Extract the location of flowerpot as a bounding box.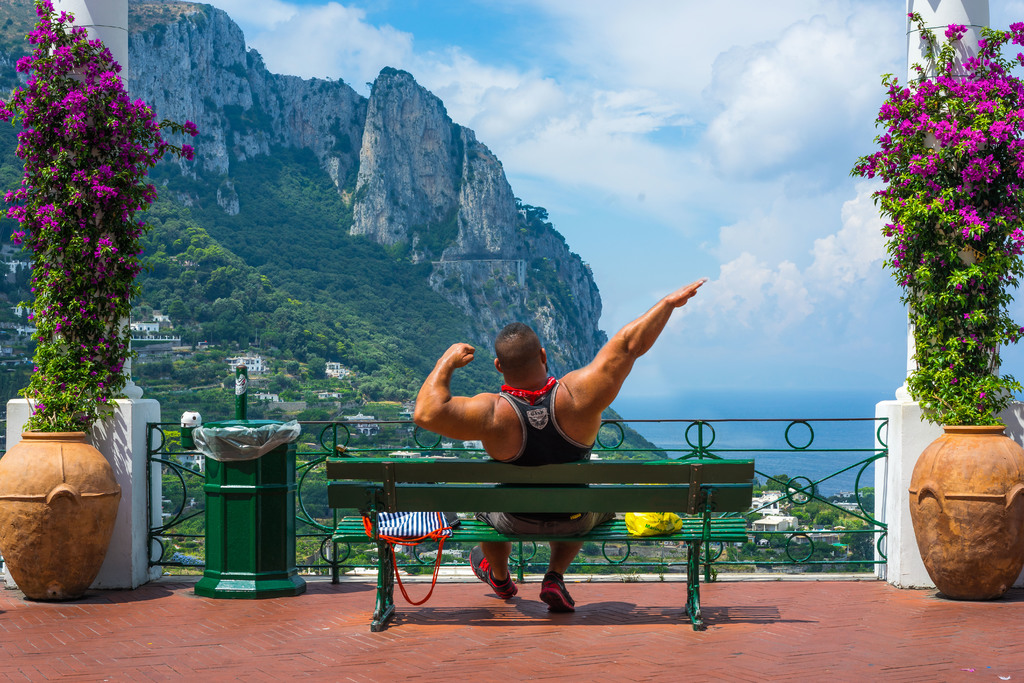
907:424:1023:599.
